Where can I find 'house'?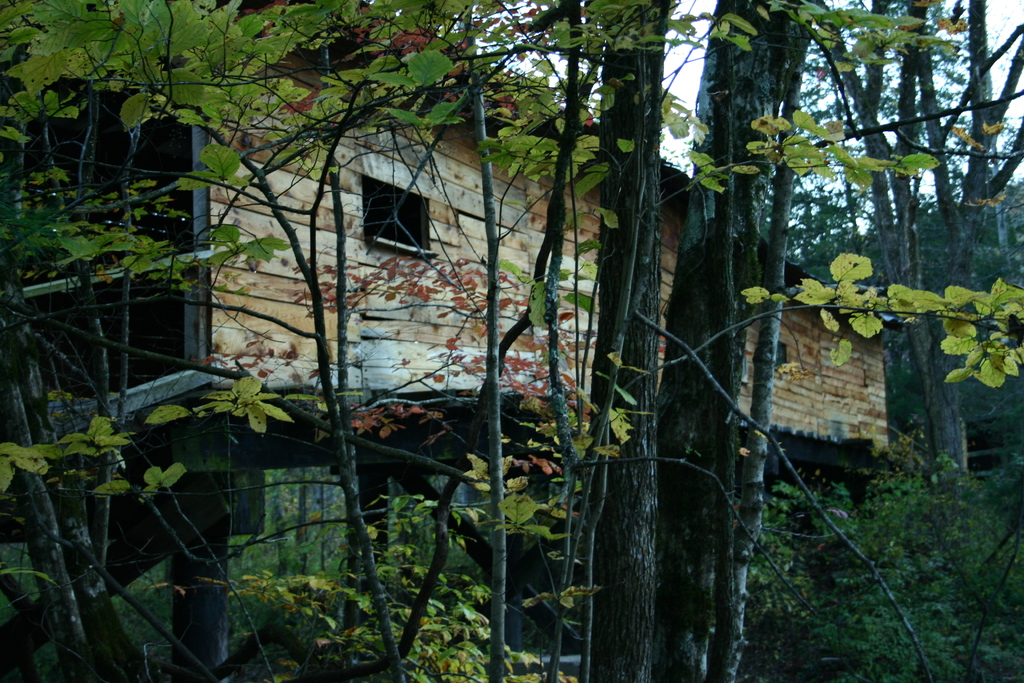
You can find it at x1=0 y1=0 x2=893 y2=447.
